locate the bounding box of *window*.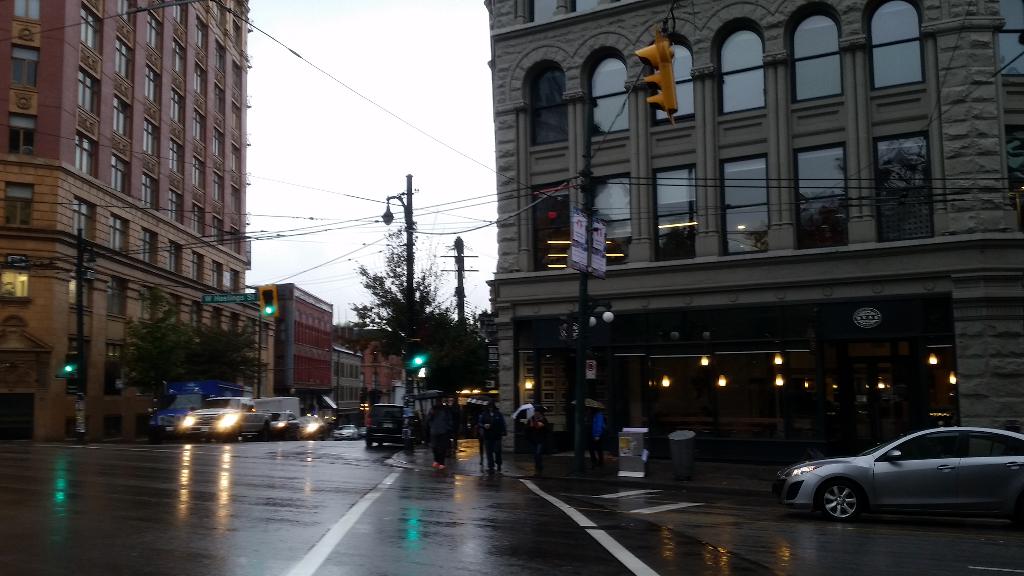
Bounding box: Rect(210, 210, 225, 244).
